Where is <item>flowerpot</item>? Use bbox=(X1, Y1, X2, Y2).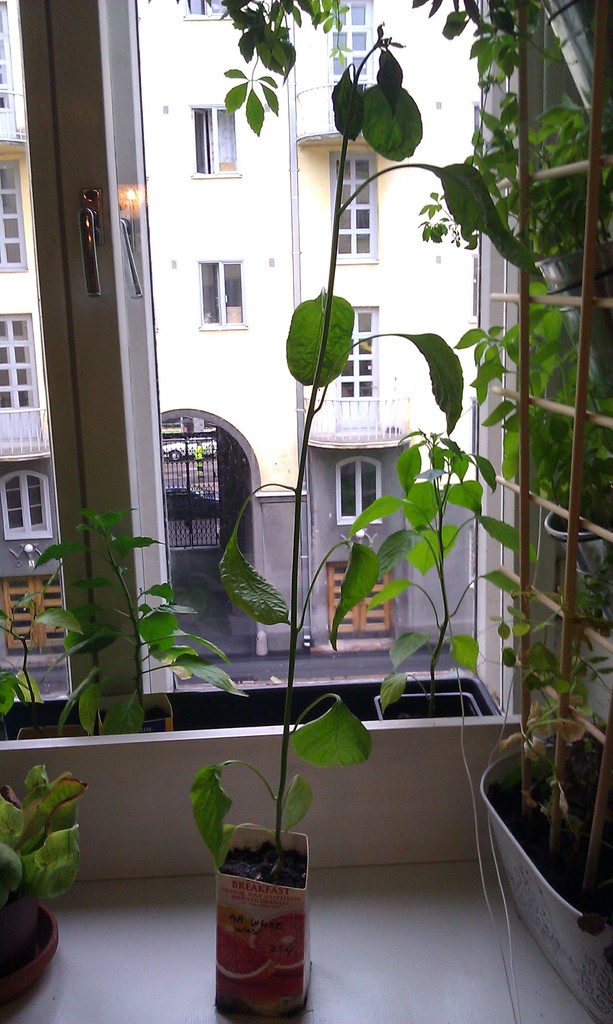
bbox=(15, 724, 94, 740).
